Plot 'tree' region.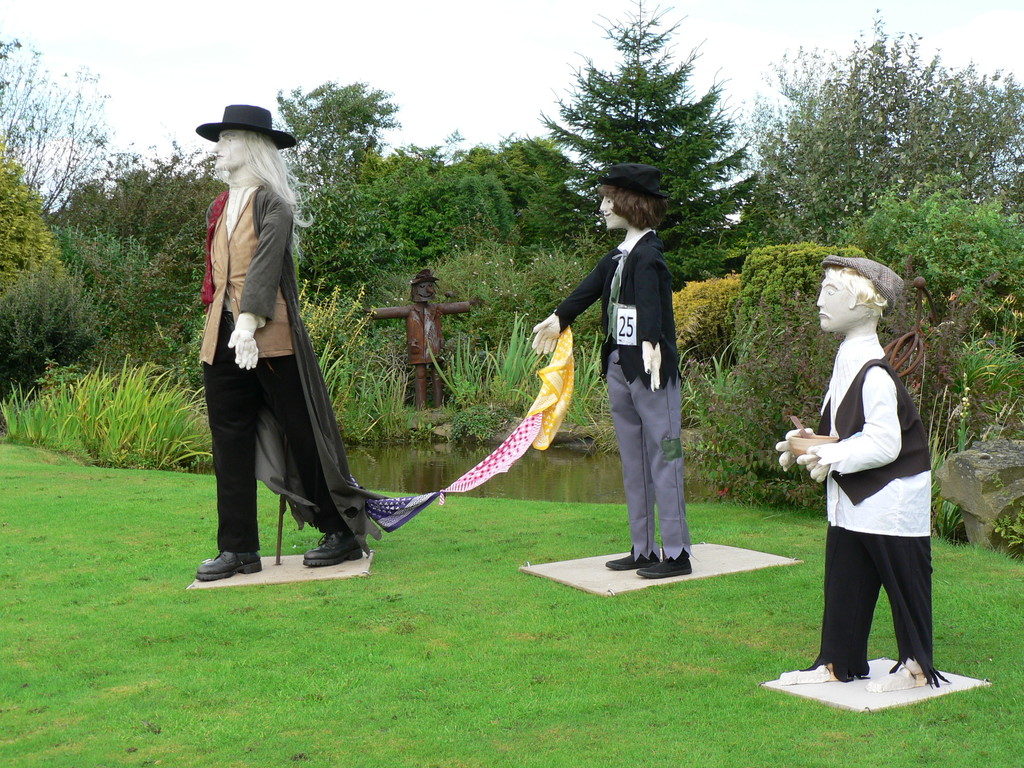
Plotted at locate(534, 45, 751, 241).
